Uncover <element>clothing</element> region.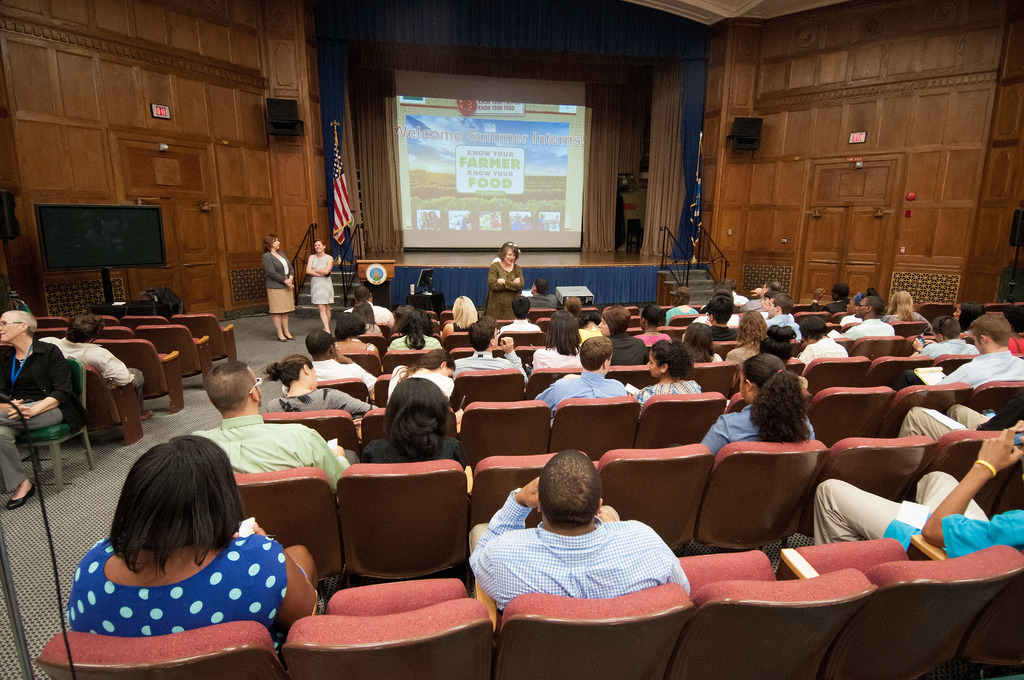
Uncovered: x1=449 y1=350 x2=529 y2=389.
